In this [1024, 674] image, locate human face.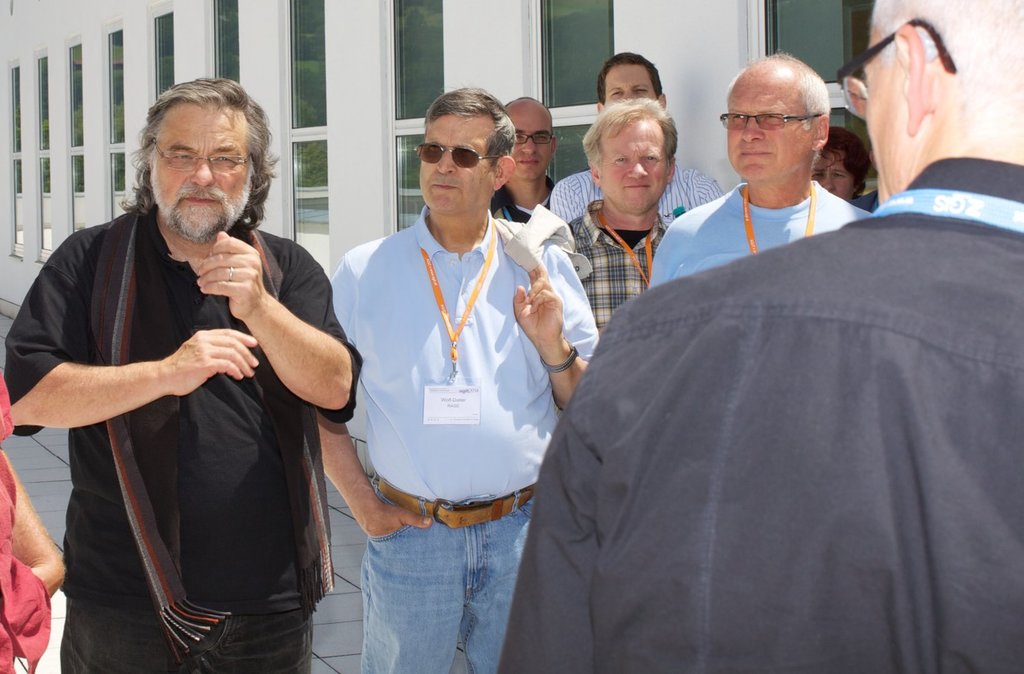
Bounding box: (508, 110, 554, 182).
